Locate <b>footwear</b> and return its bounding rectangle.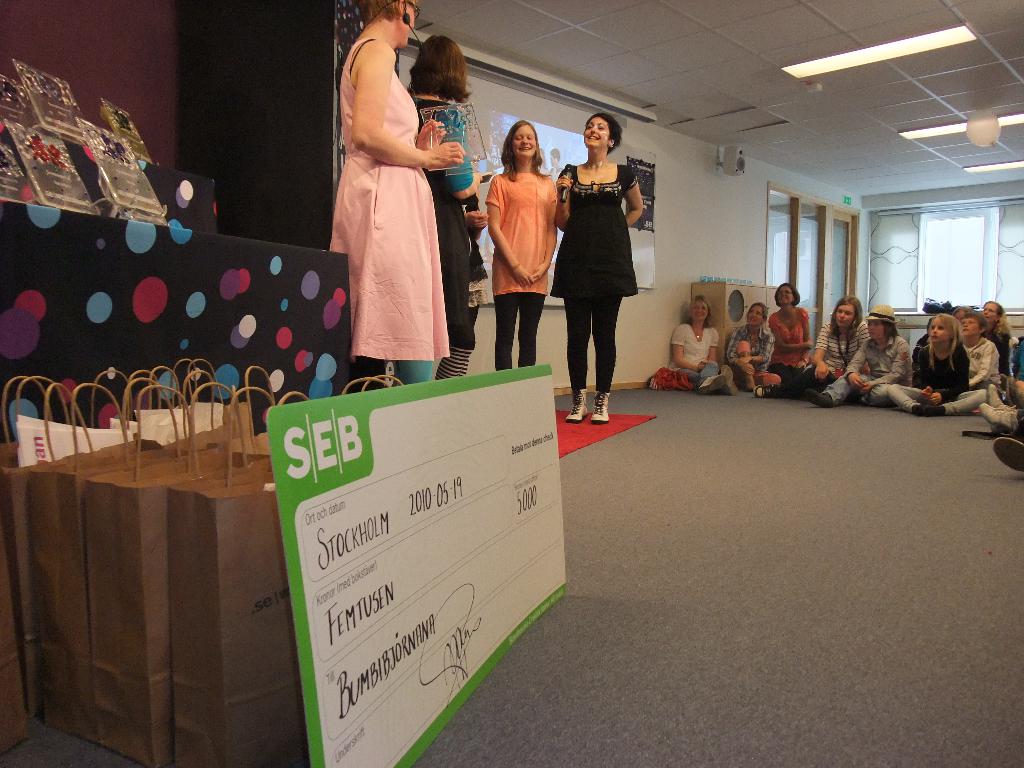
l=915, t=399, r=948, b=418.
